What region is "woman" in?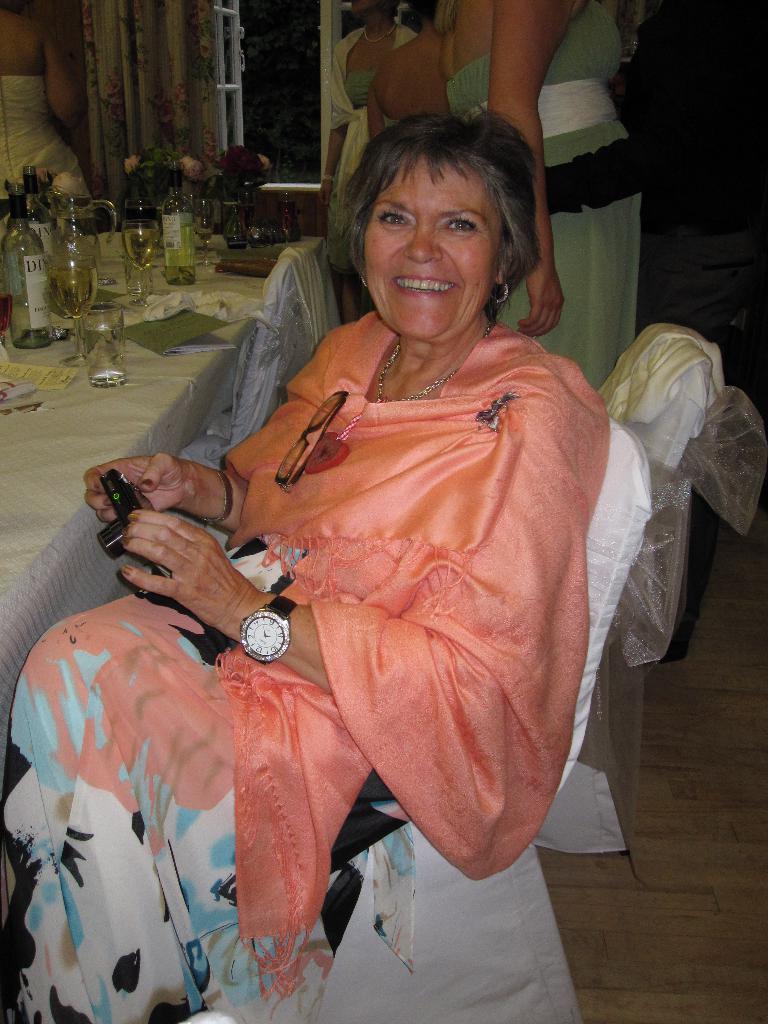
[0, 0, 93, 223].
